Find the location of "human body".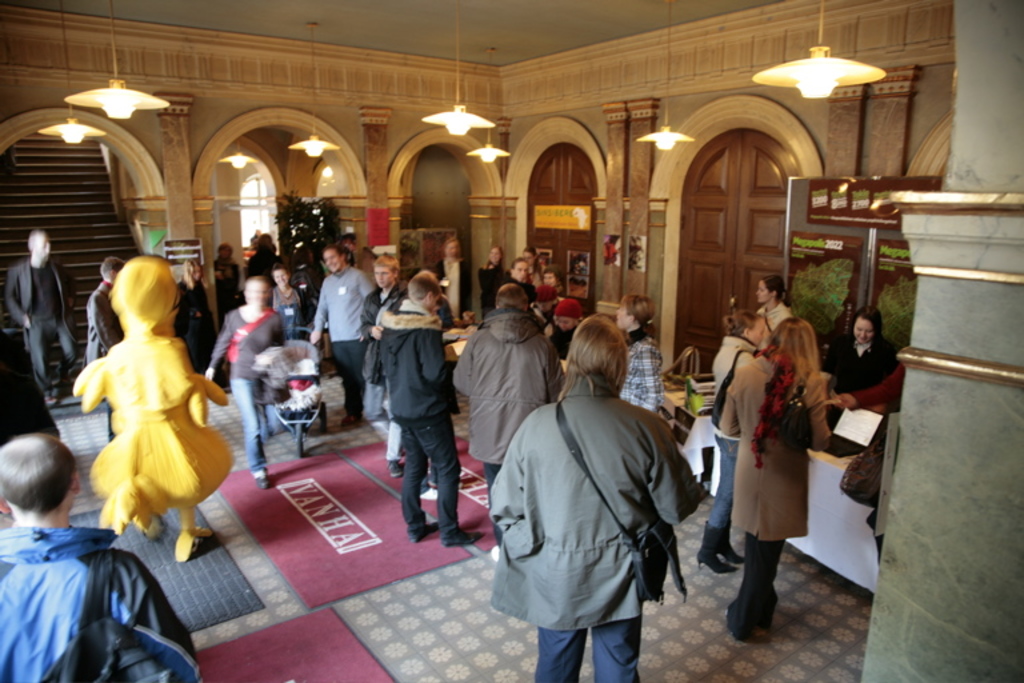
Location: box=[833, 368, 911, 407].
